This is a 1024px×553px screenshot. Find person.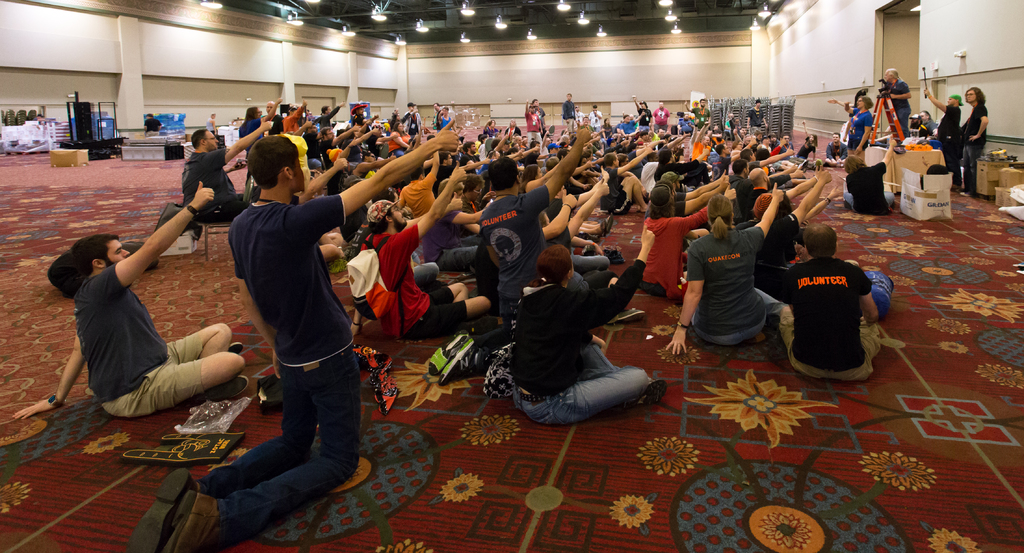
Bounding box: (828,90,872,164).
